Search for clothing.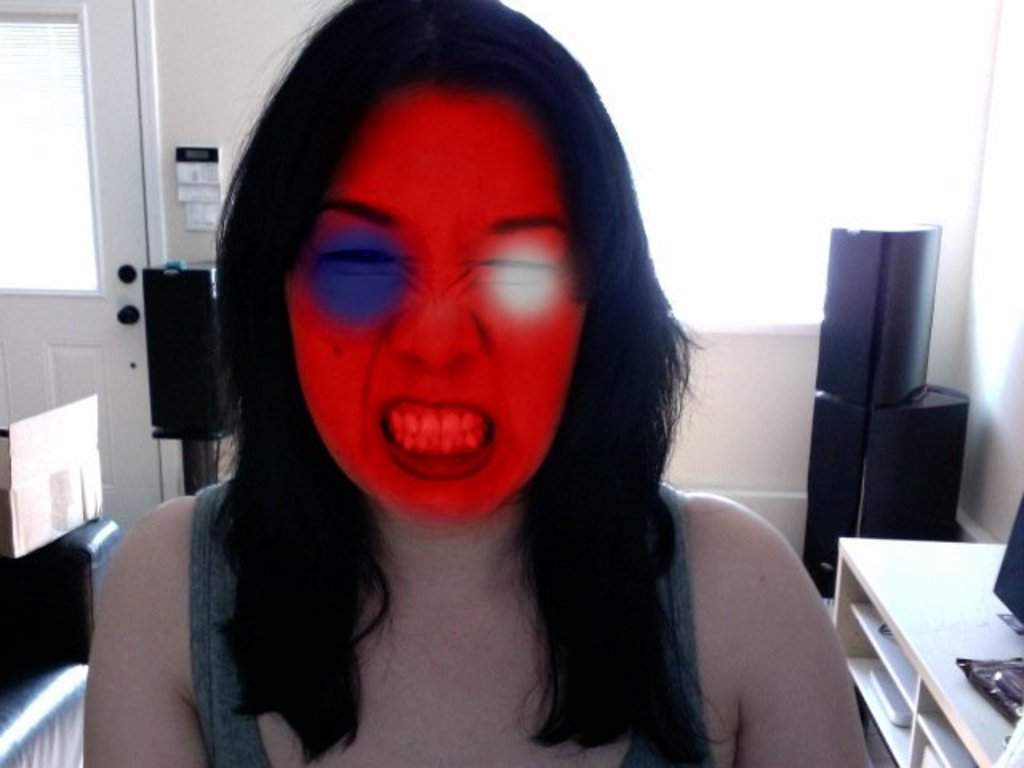
Found at left=187, top=475, right=714, bottom=766.
